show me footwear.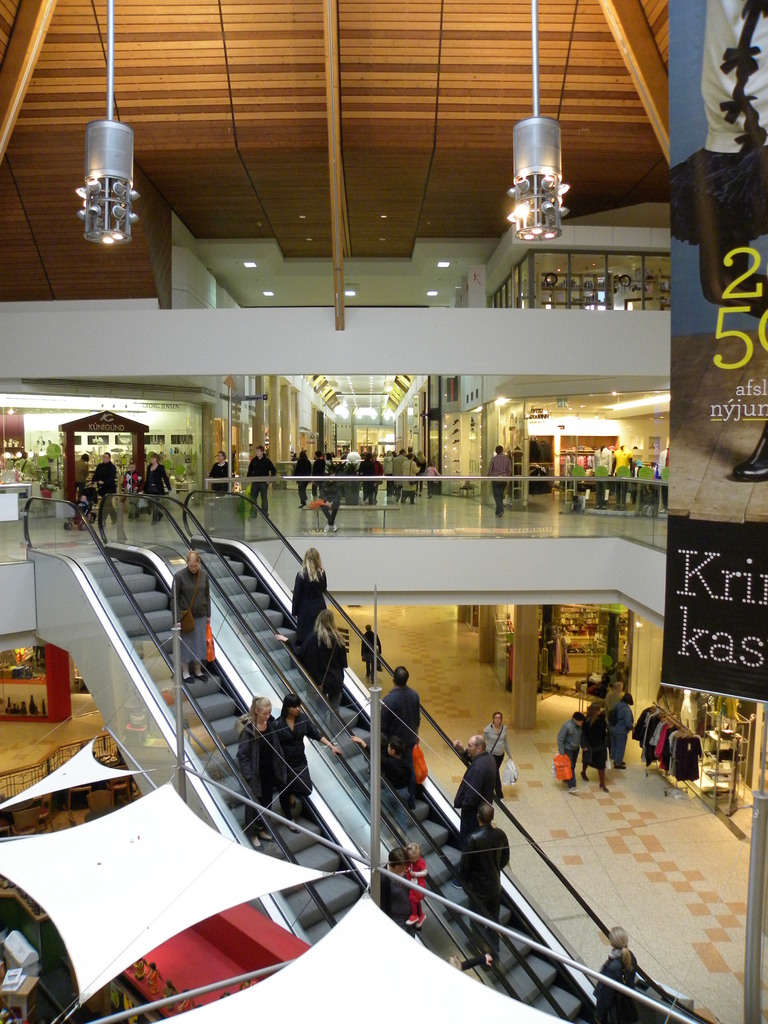
footwear is here: x1=180, y1=673, x2=189, y2=687.
